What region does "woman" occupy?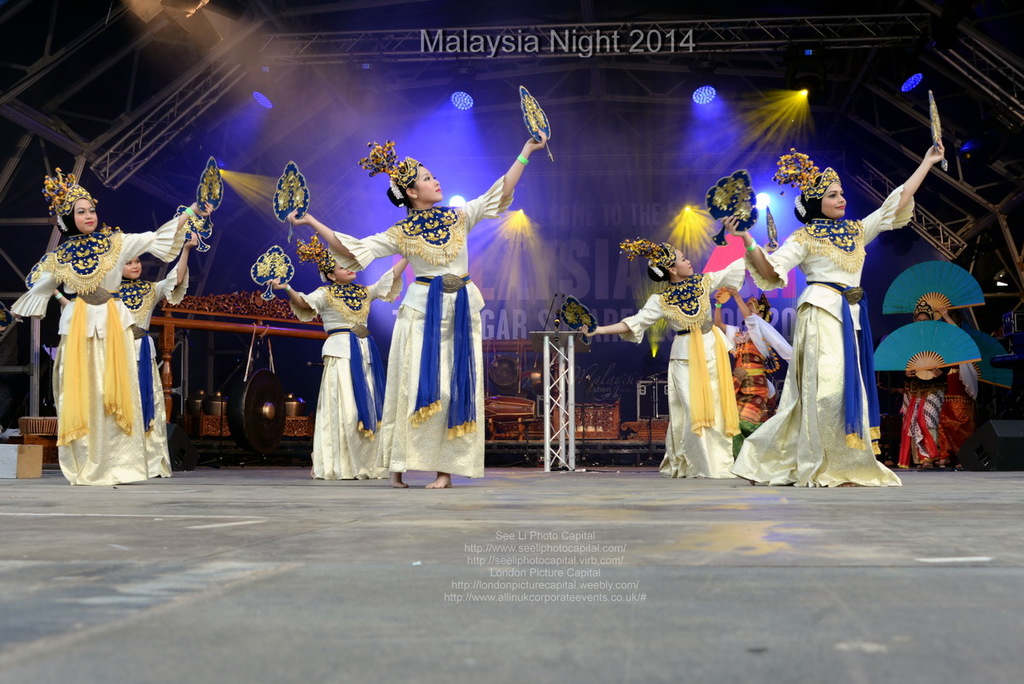
578,237,753,483.
